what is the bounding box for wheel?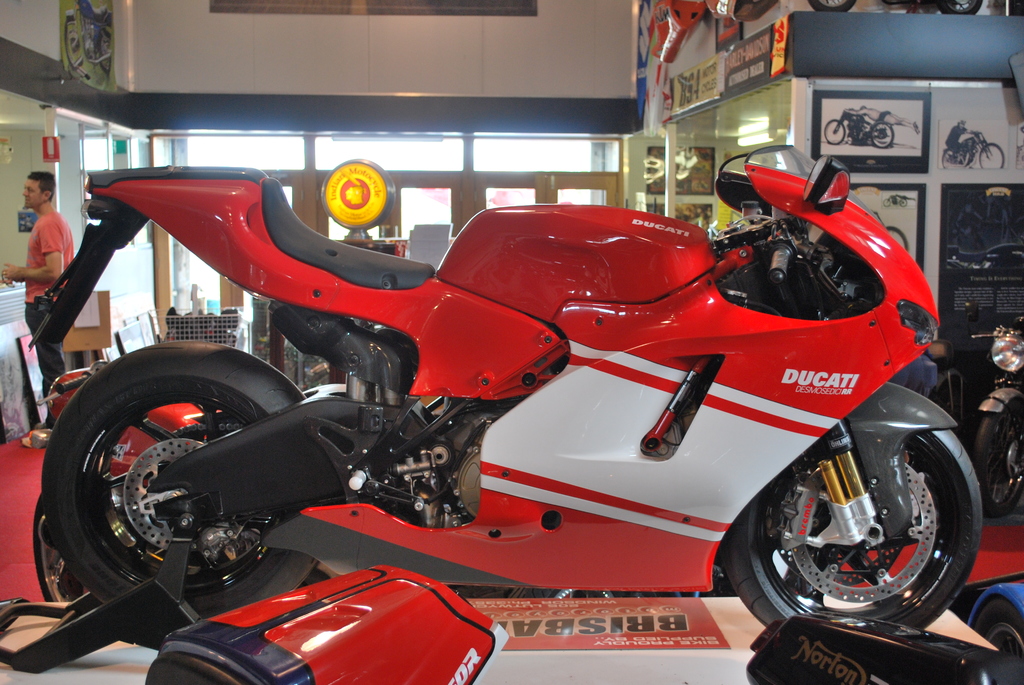
974 400 1023 521.
